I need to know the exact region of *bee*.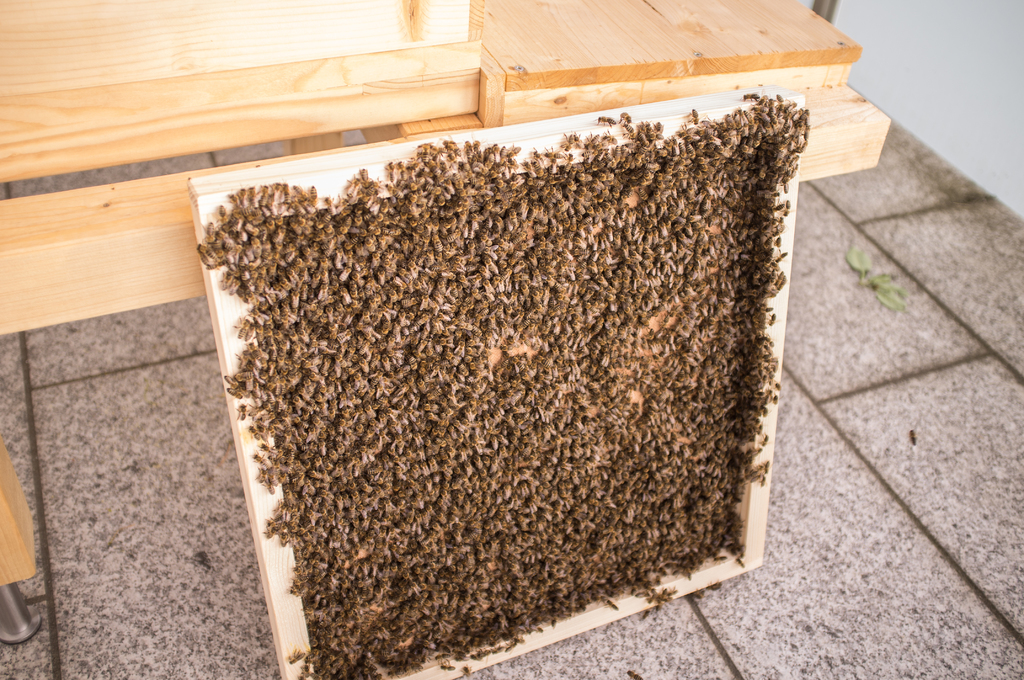
Region: BBox(428, 150, 438, 160).
